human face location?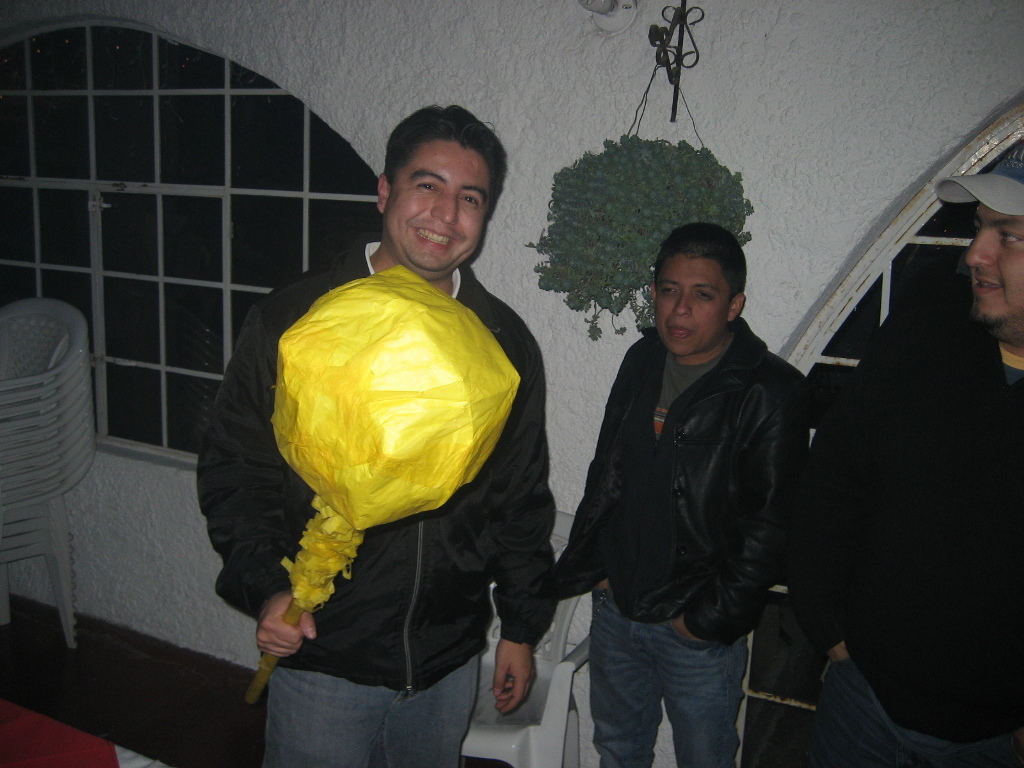
654:254:738:357
